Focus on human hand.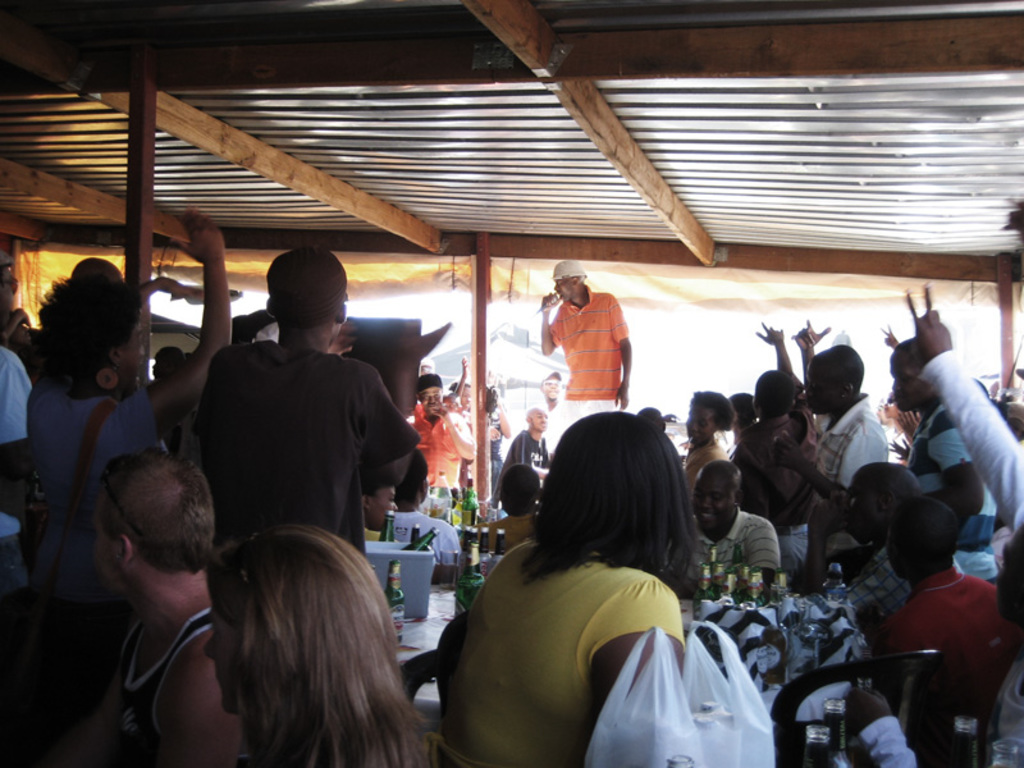
Focused at 431/403/451/421.
